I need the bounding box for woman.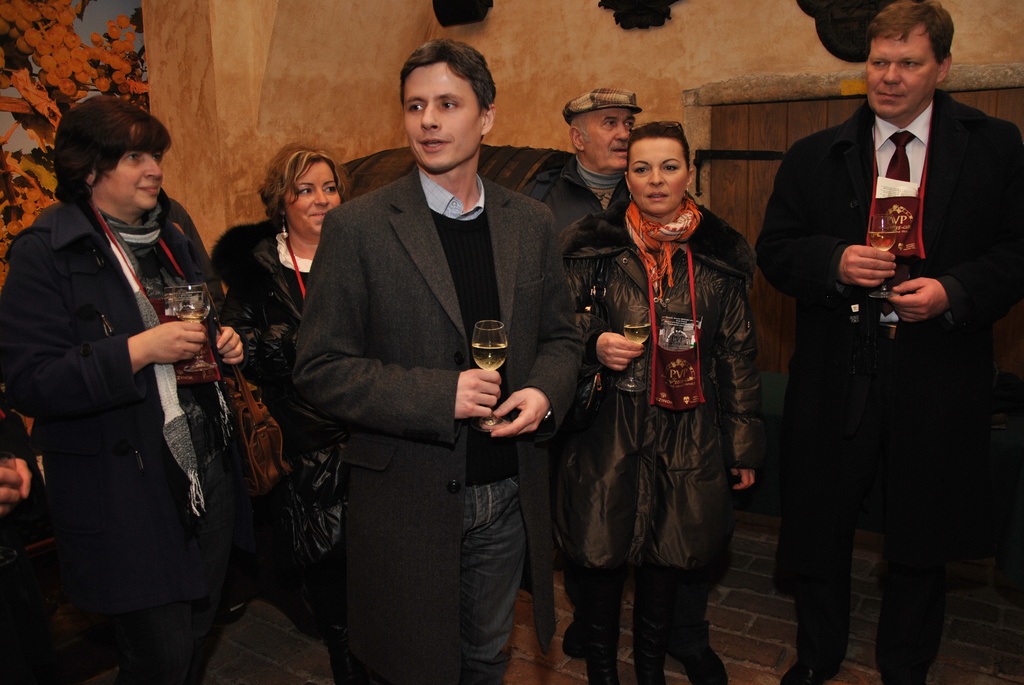
Here it is: (223,144,356,579).
